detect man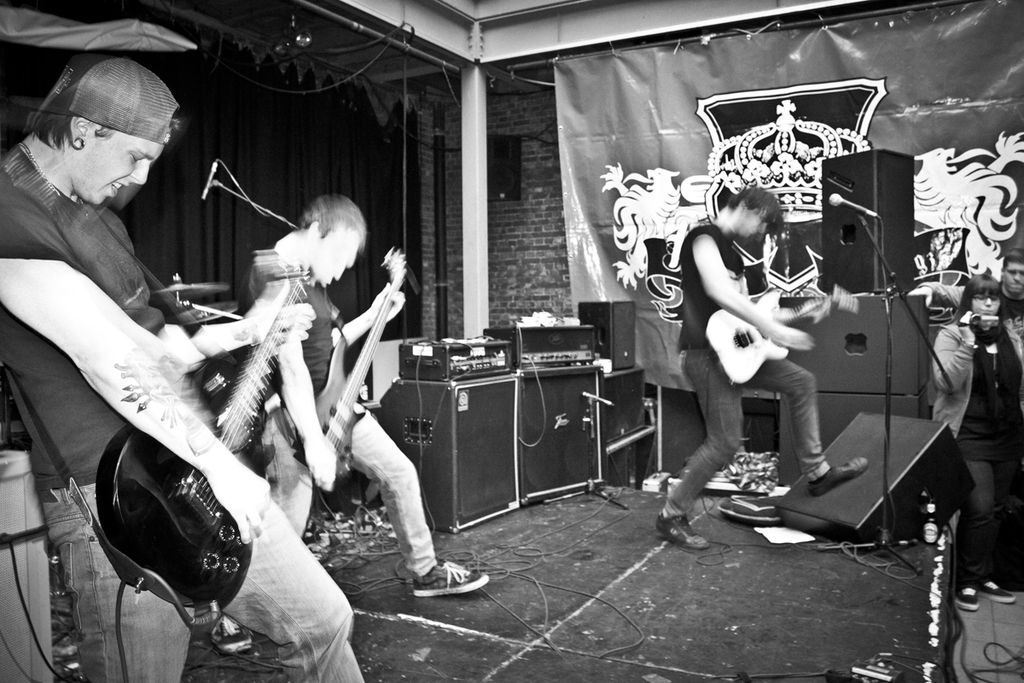
<bbox>201, 189, 489, 653</bbox>
